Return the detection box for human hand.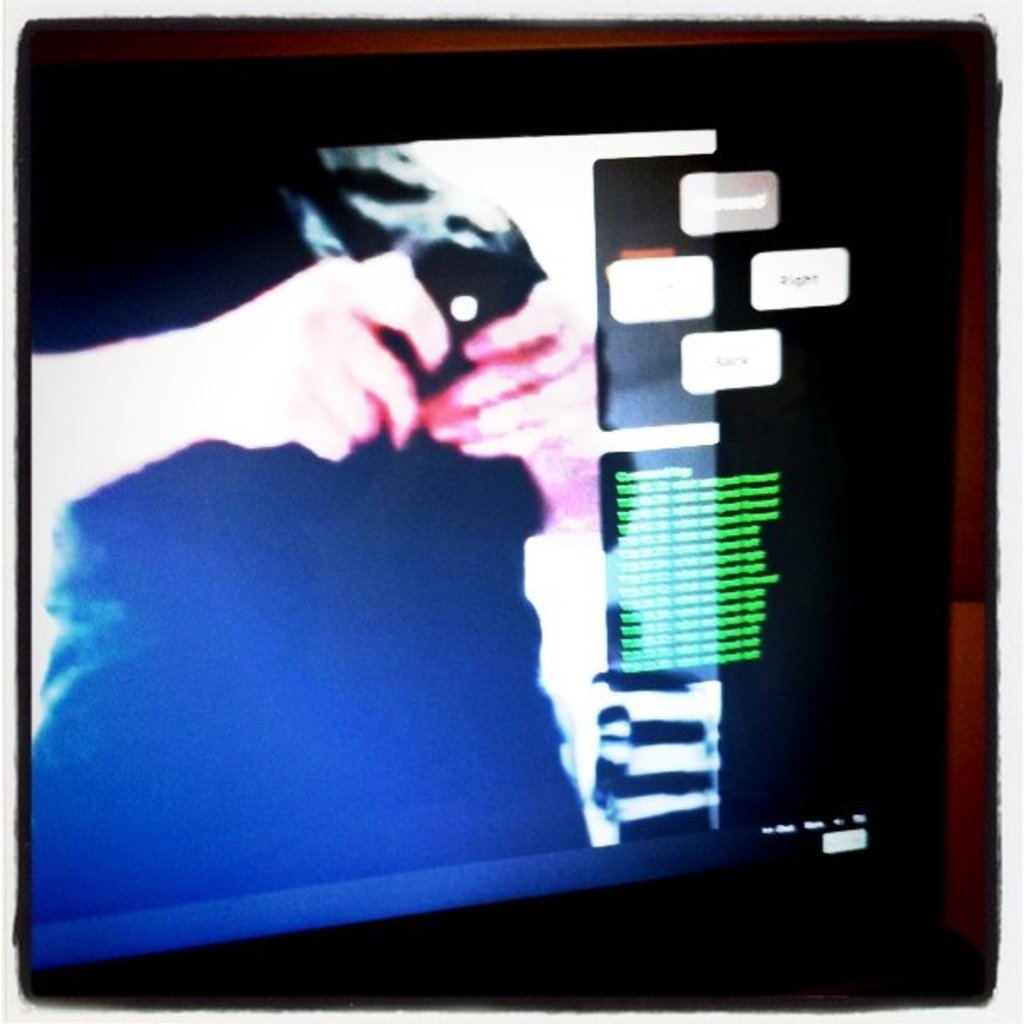
415 278 612 457.
